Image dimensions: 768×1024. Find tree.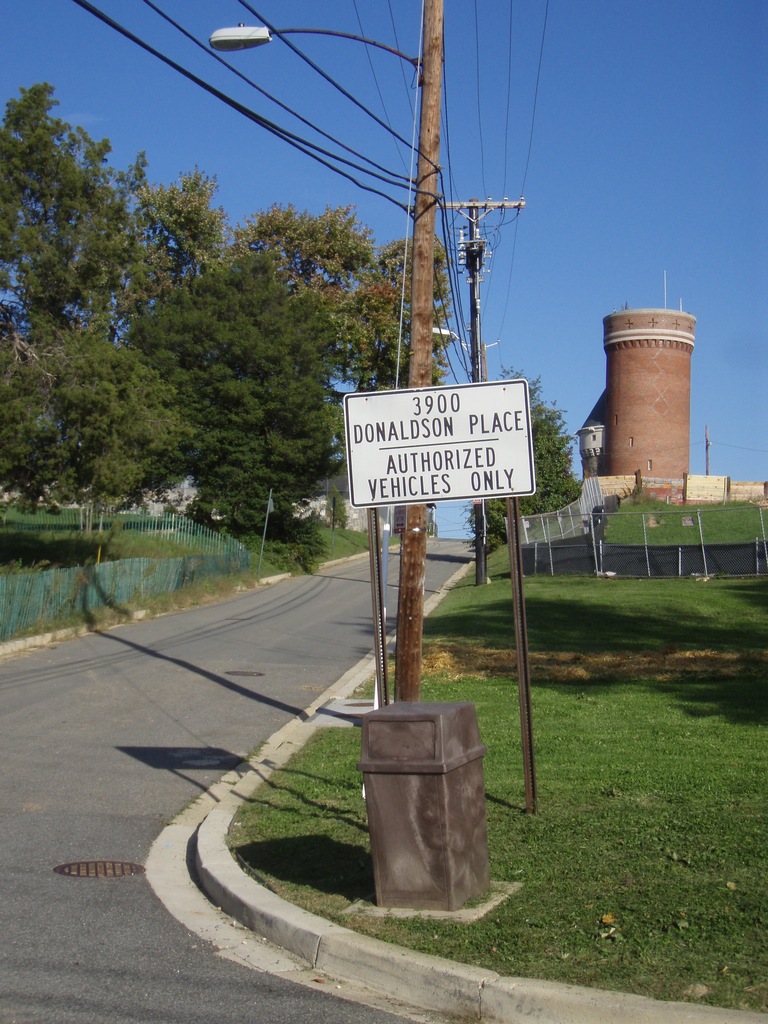
[460,358,593,557].
